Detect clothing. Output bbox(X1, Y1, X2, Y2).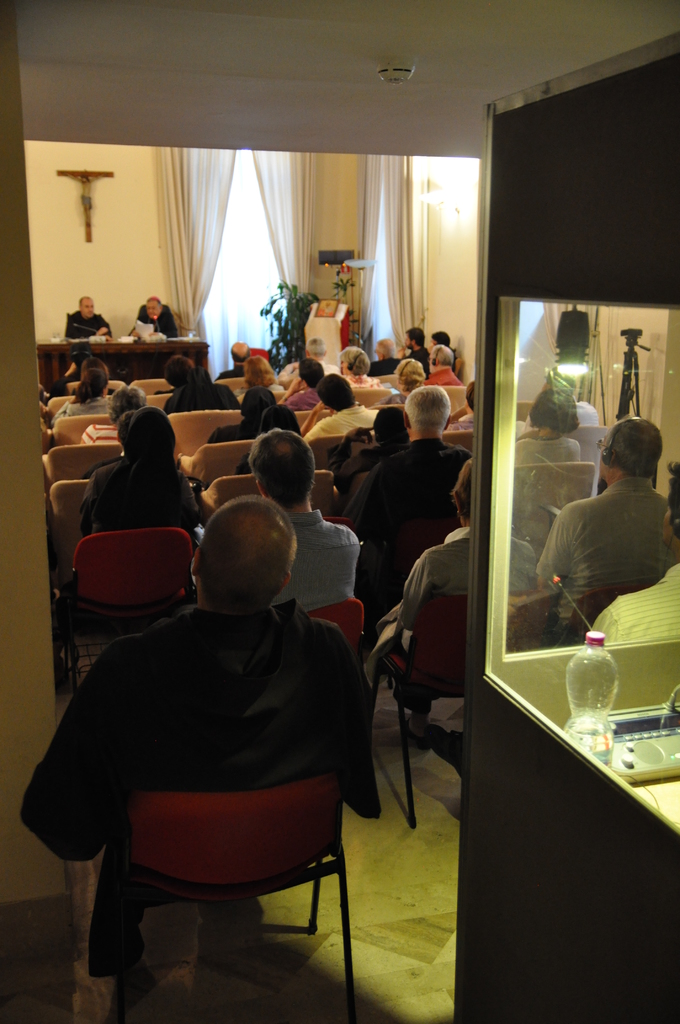
bbox(172, 369, 240, 414).
